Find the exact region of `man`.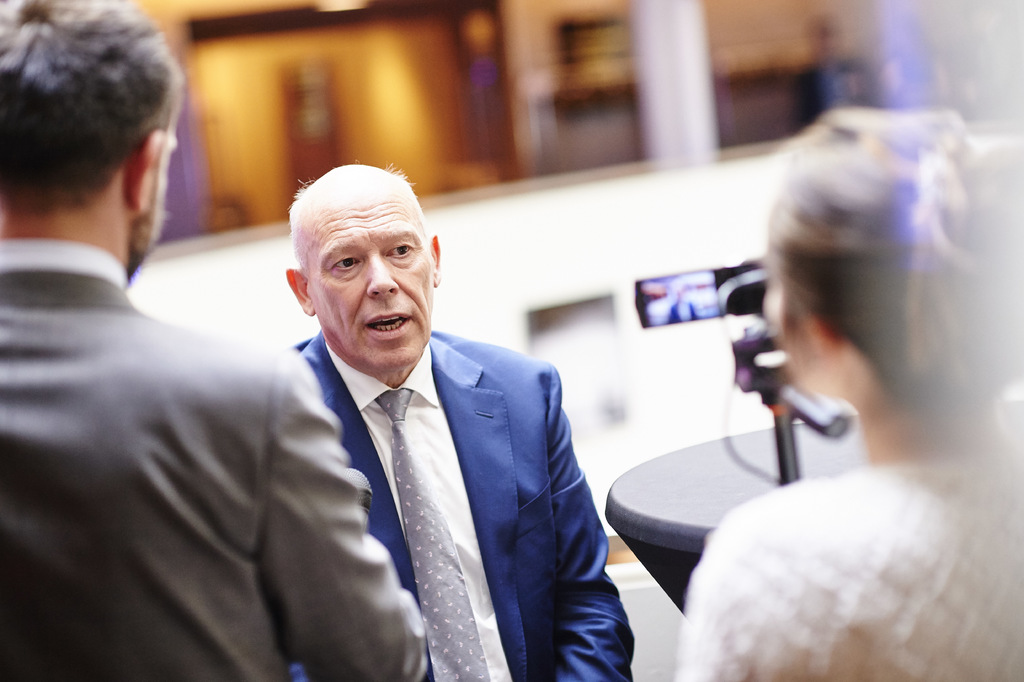
Exact region: 0/0/425/681.
